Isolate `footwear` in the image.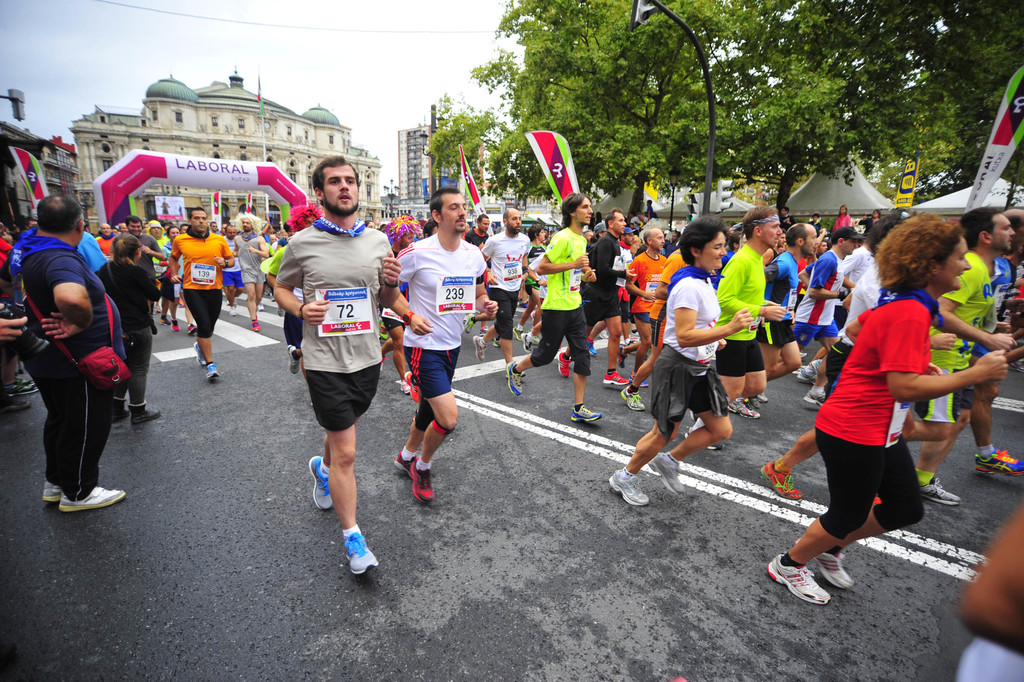
Isolated region: 814 550 856 586.
